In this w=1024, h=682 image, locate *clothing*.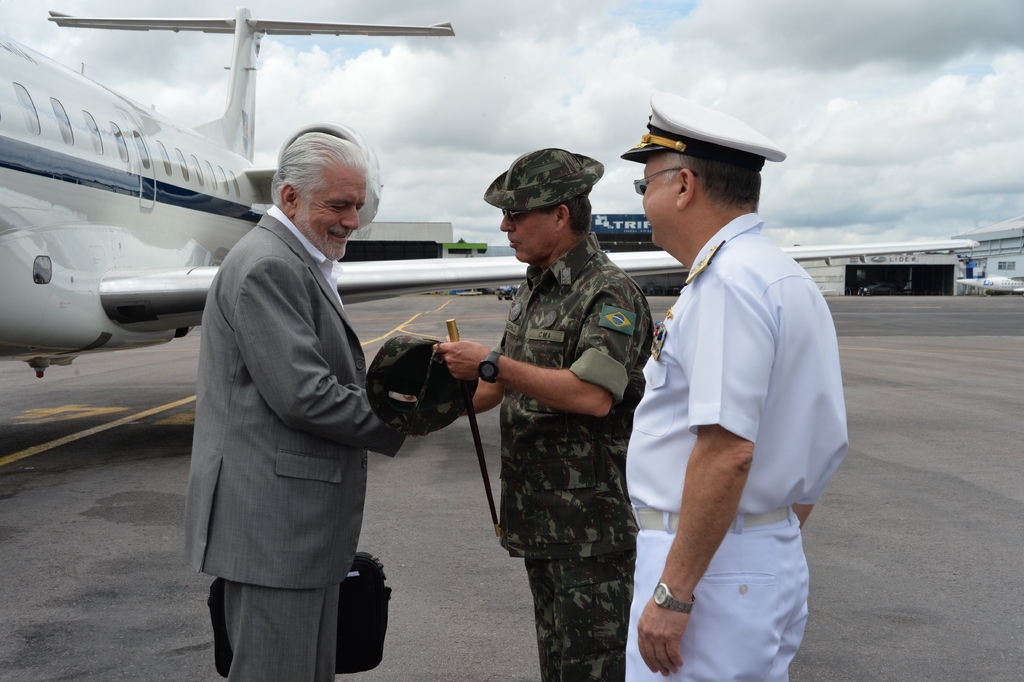
Bounding box: BBox(184, 202, 408, 681).
